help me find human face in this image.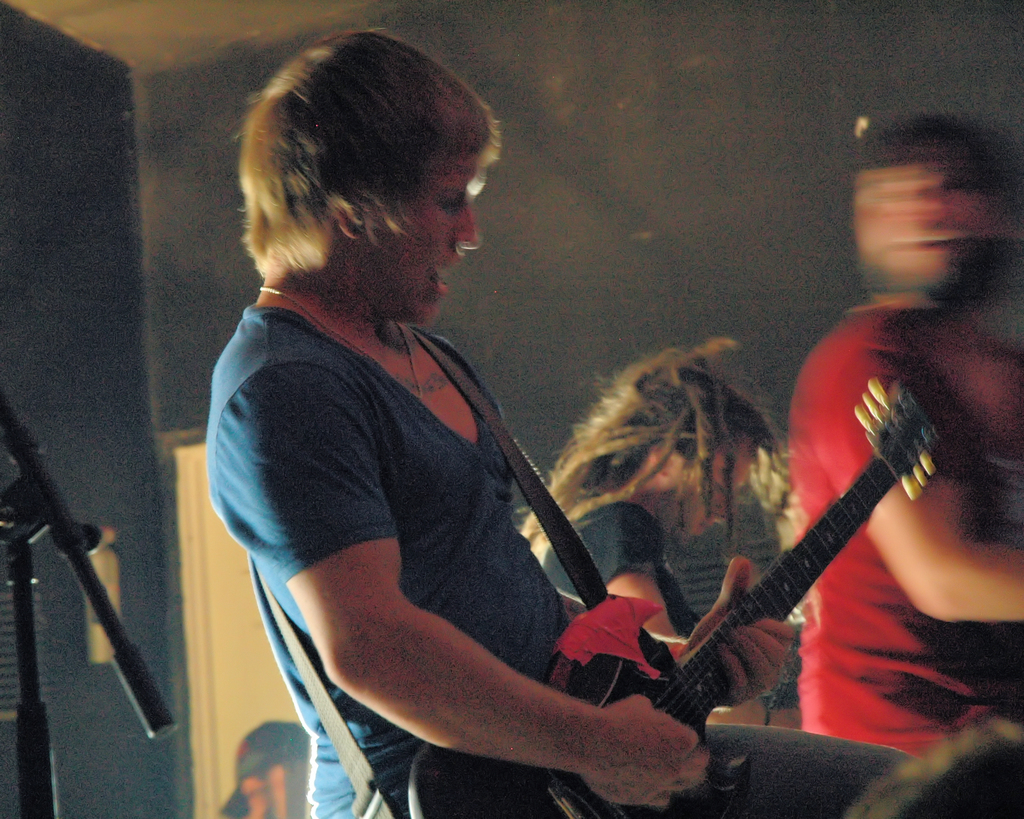
Found it: 851, 152, 992, 285.
